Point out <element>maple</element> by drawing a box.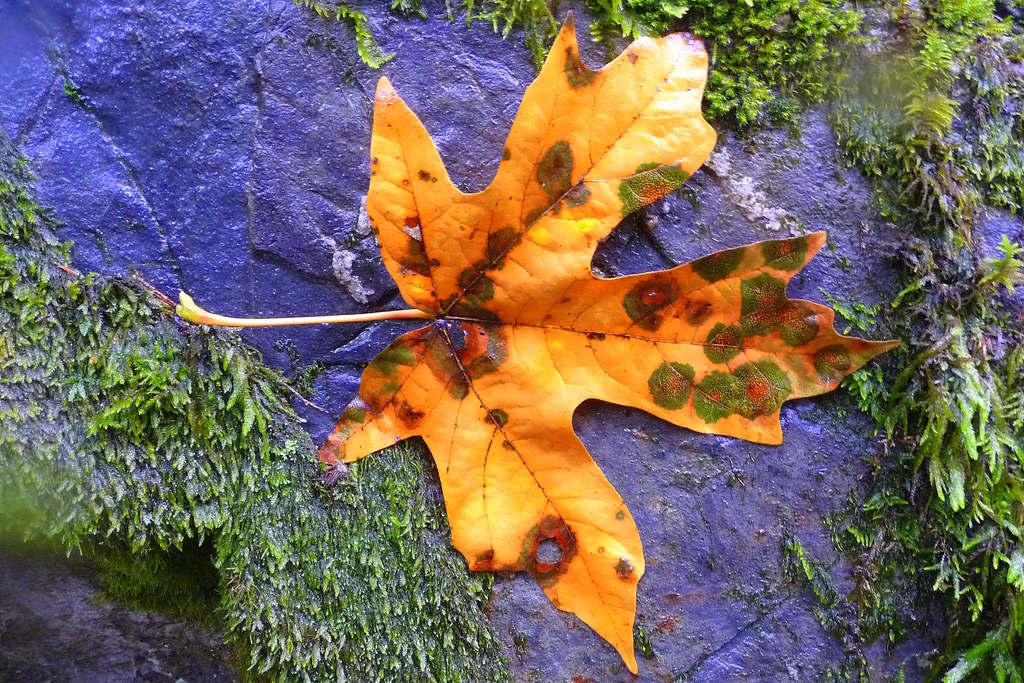
<region>180, 31, 952, 624</region>.
